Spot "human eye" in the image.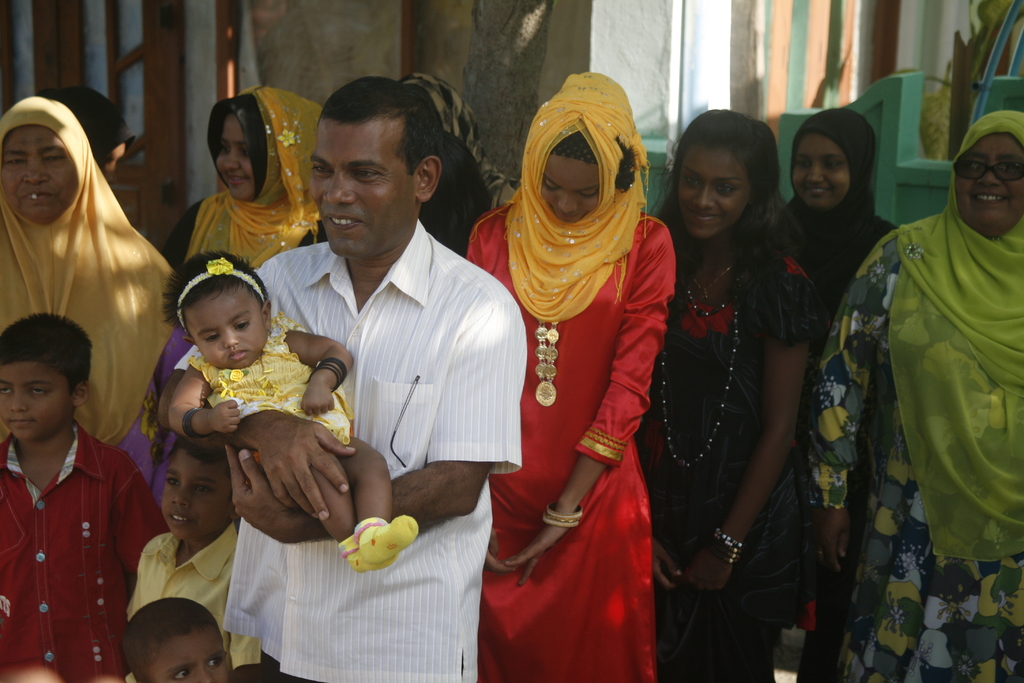
"human eye" found at 0/383/13/395.
